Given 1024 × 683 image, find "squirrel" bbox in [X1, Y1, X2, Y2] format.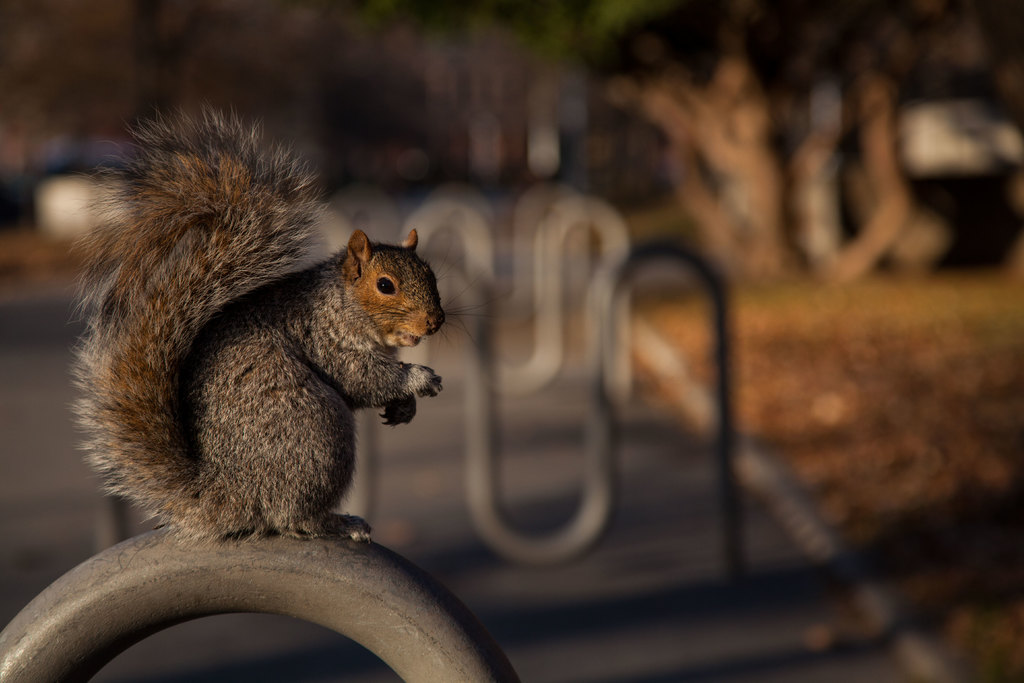
[68, 101, 493, 554].
